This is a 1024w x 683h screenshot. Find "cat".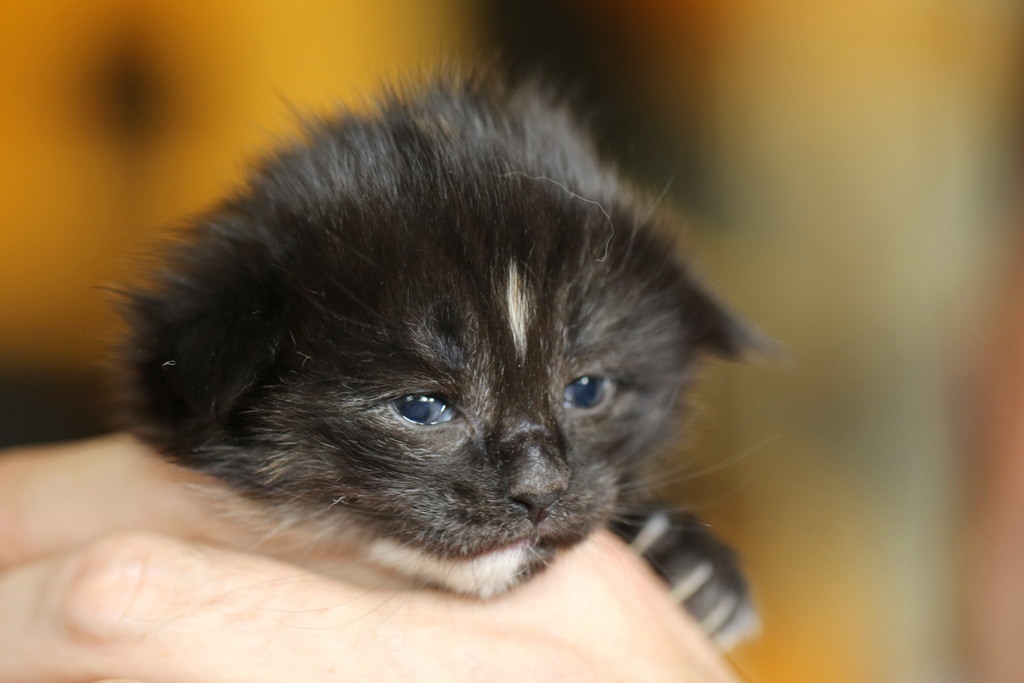
Bounding box: <box>74,38,810,650</box>.
